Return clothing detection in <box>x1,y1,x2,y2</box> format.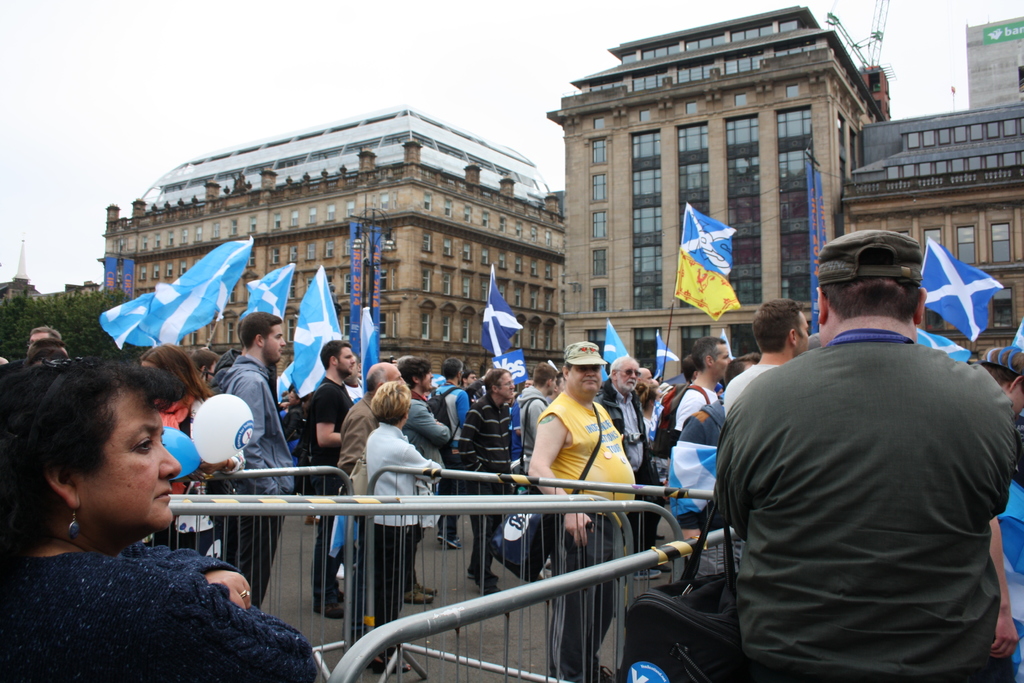
<box>594,383,650,478</box>.
